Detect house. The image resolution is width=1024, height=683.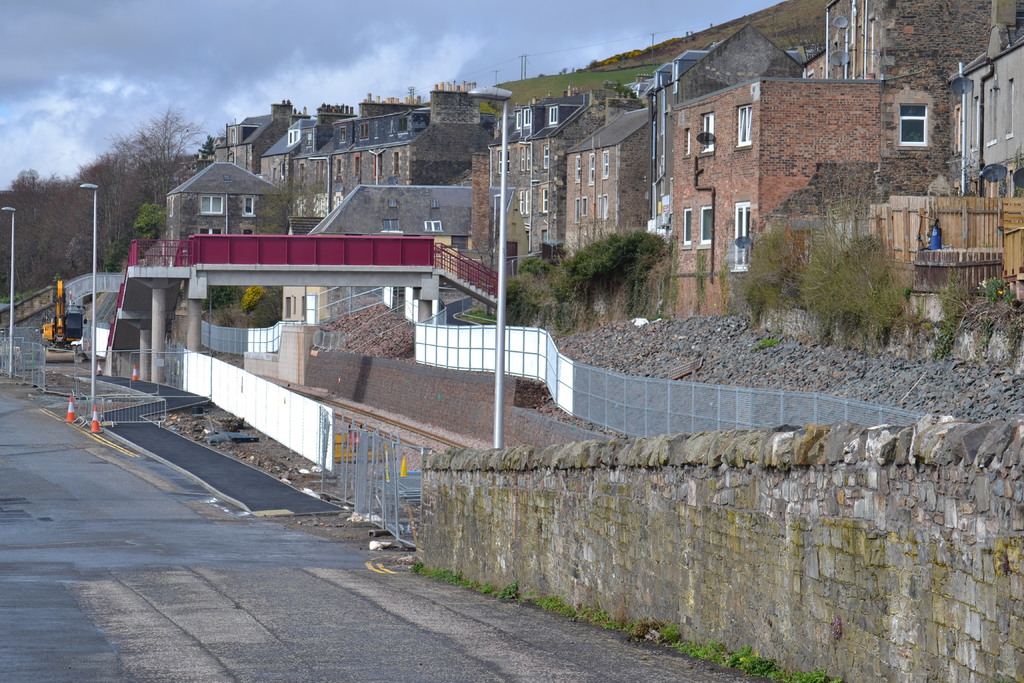
bbox=[135, 157, 294, 263].
